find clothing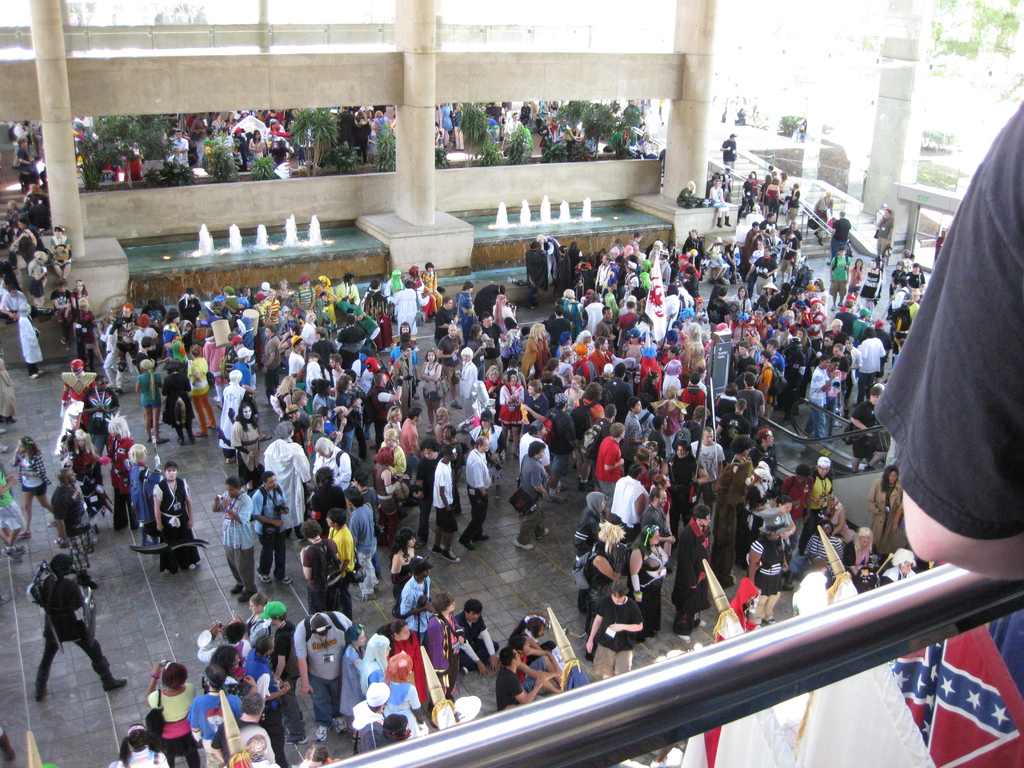
bbox(358, 712, 406, 746)
